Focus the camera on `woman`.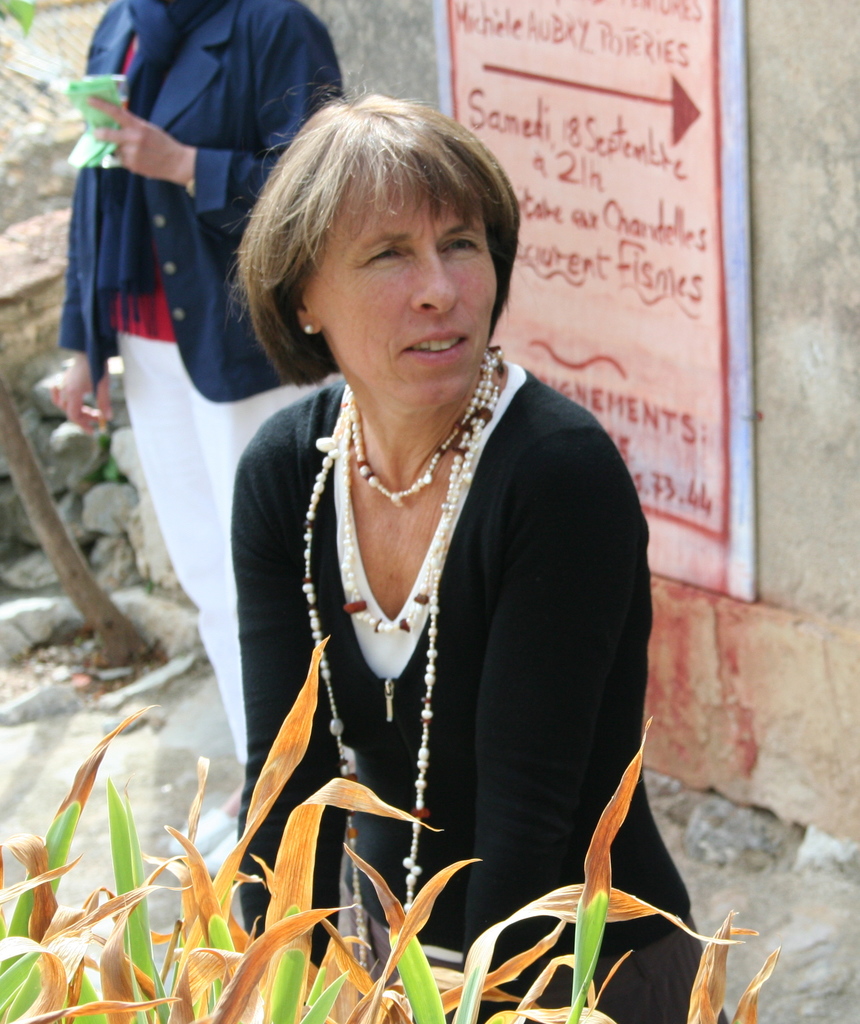
Focus region: [44,0,338,875].
